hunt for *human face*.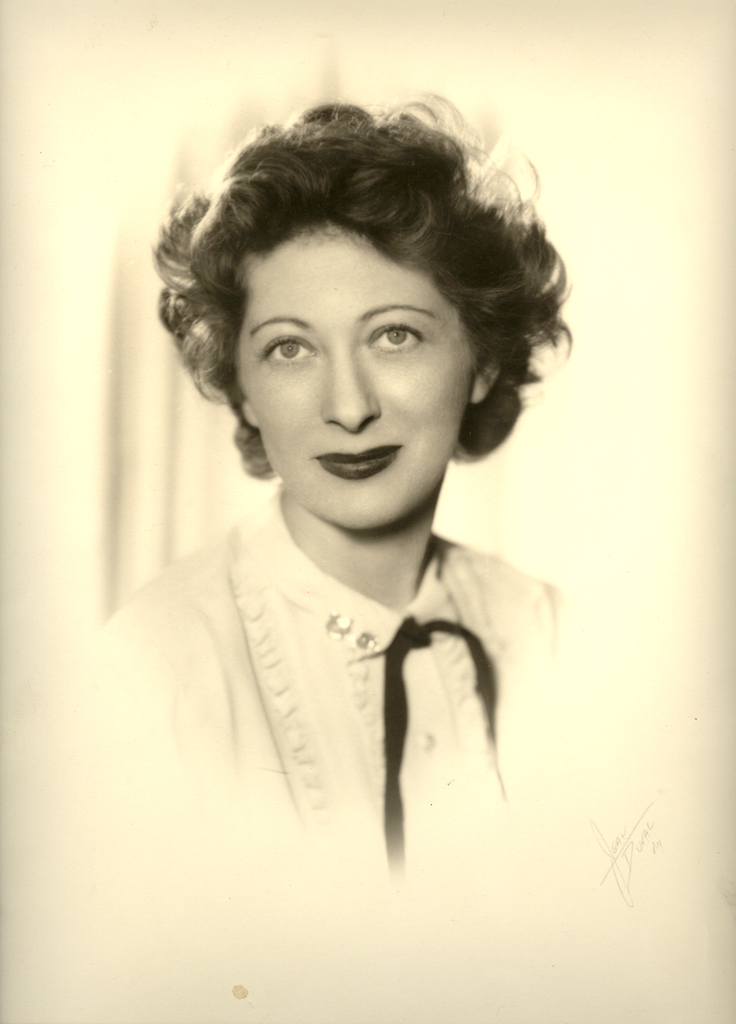
Hunted down at (237,228,477,522).
